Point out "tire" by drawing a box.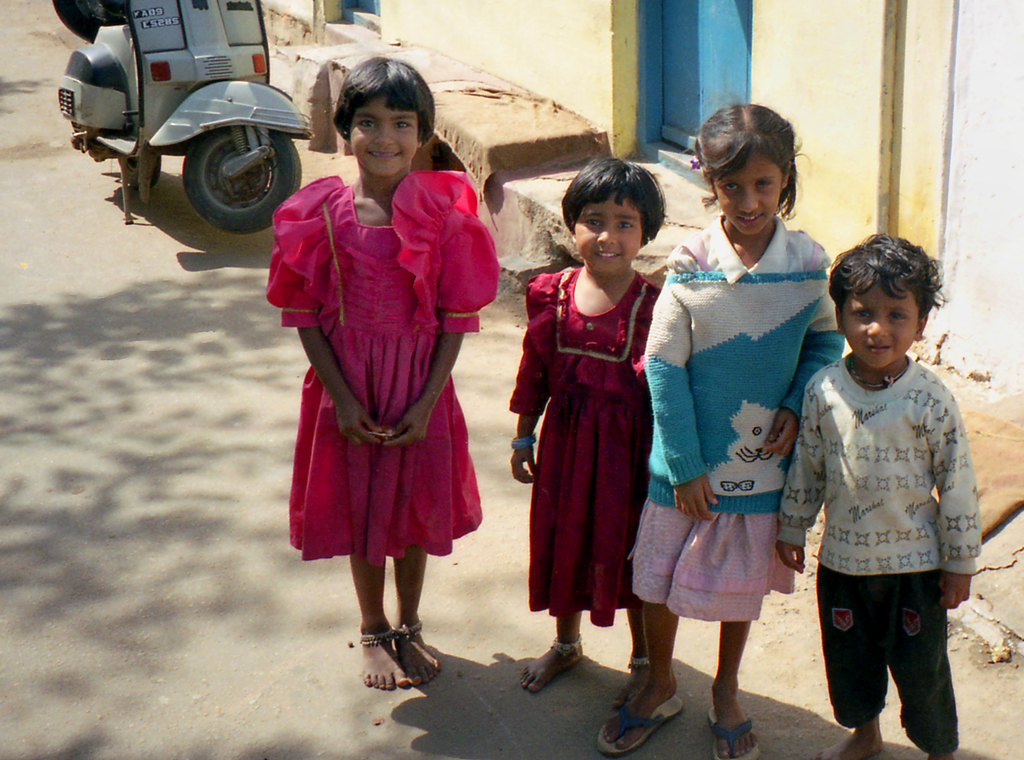
crop(157, 104, 284, 216).
